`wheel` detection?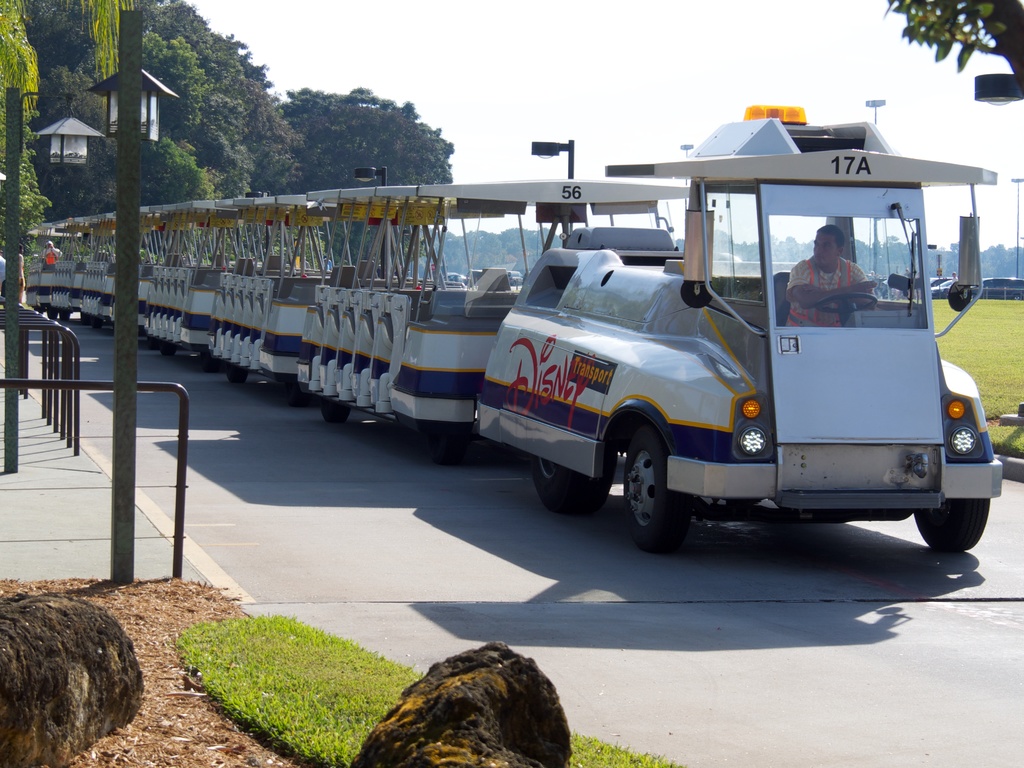
bbox=(223, 362, 248, 383)
